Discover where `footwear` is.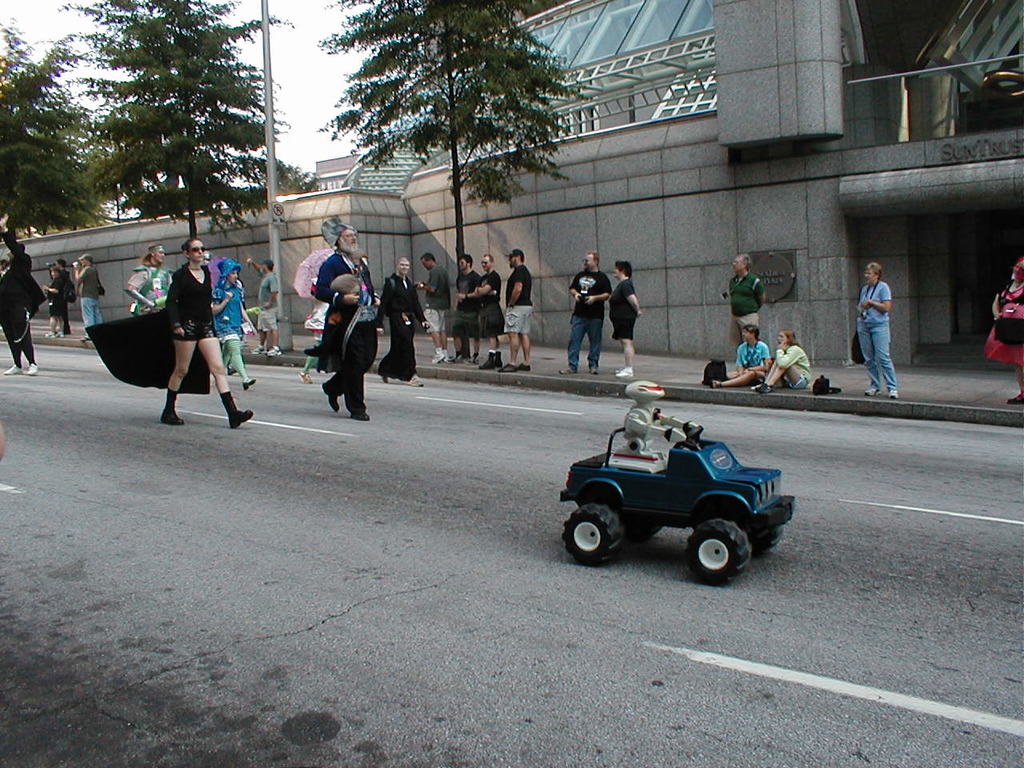
Discovered at BBox(750, 382, 770, 392).
